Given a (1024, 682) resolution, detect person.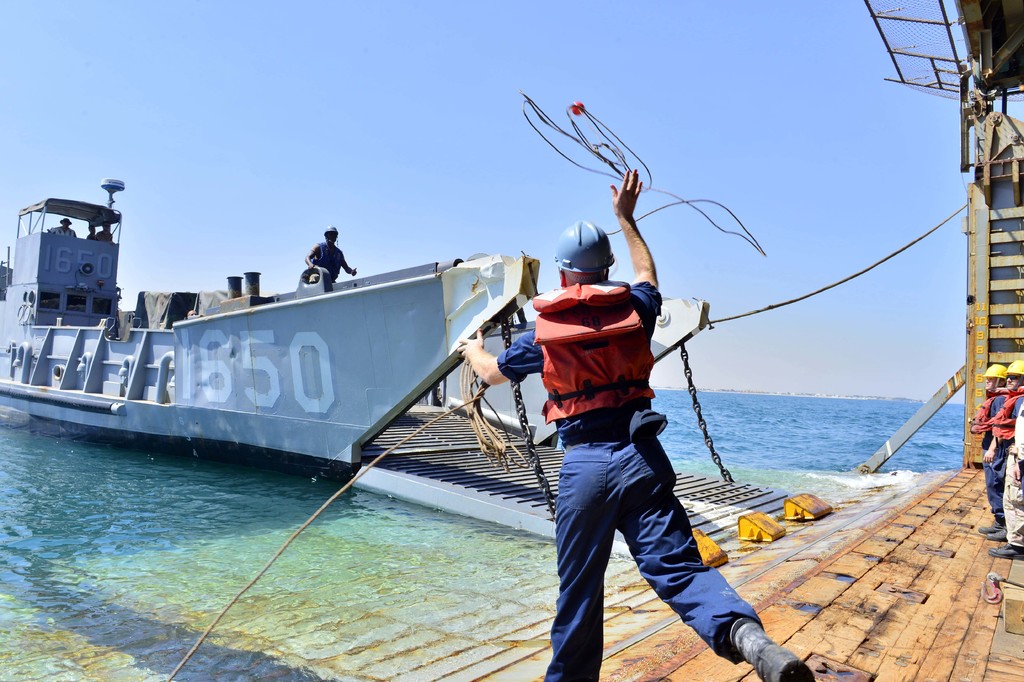
x1=452 y1=169 x2=815 y2=681.
